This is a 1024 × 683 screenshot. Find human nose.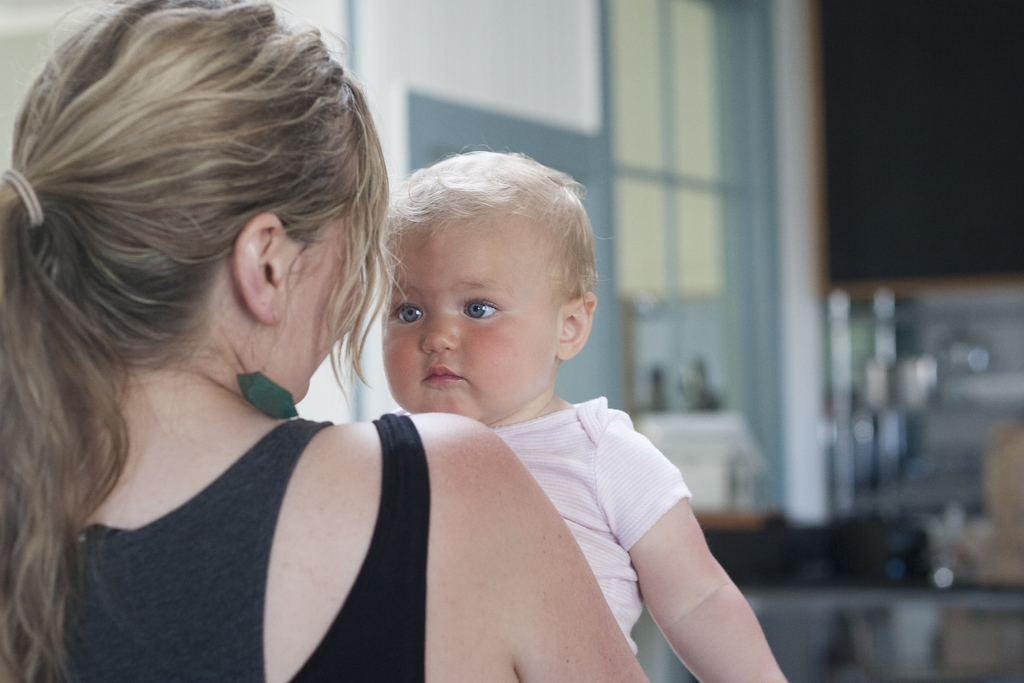
Bounding box: 422,309,456,354.
